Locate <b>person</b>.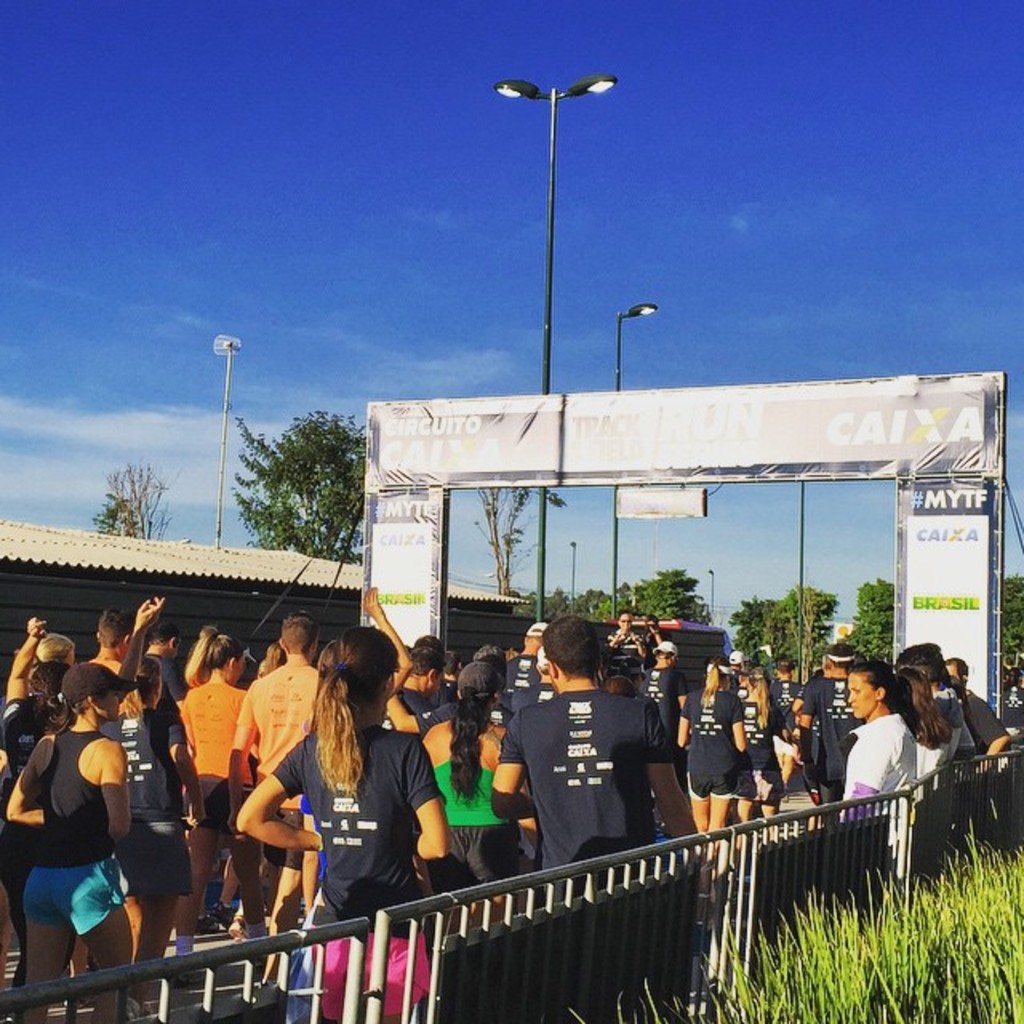
Bounding box: <box>181,630,245,875</box>.
